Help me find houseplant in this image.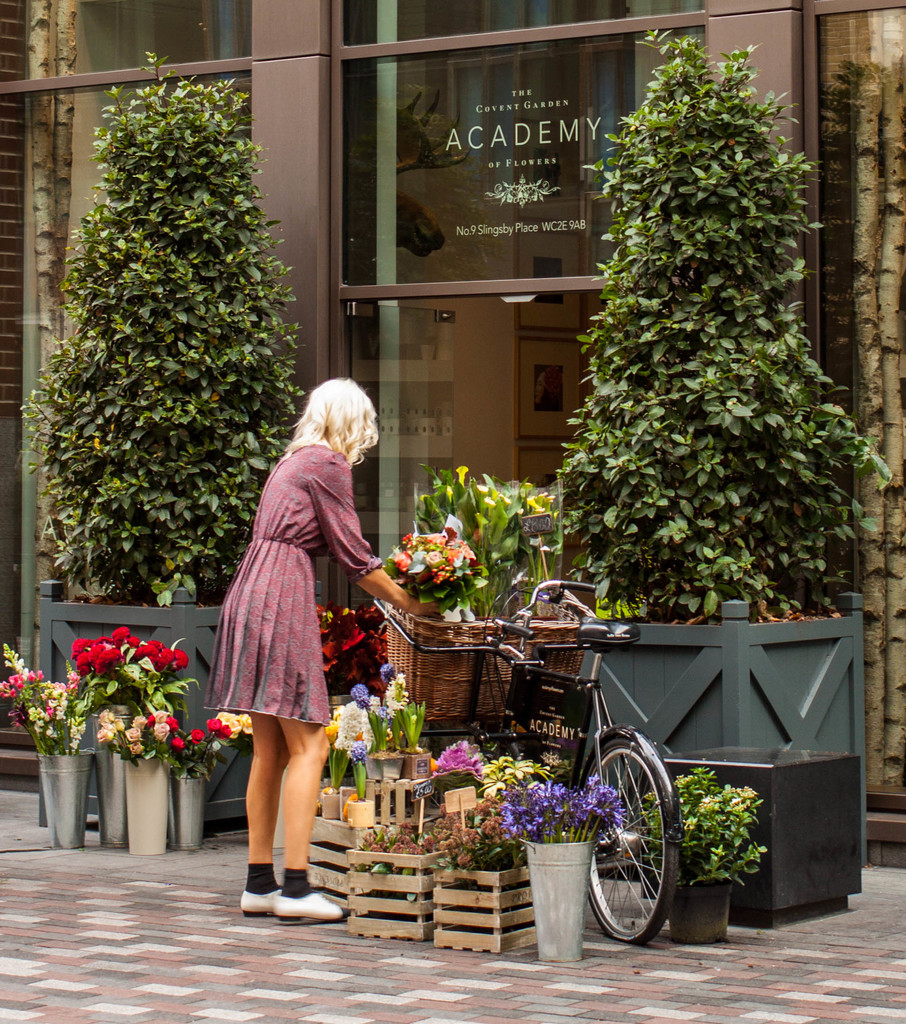
Found it: (left=323, top=704, right=378, bottom=815).
